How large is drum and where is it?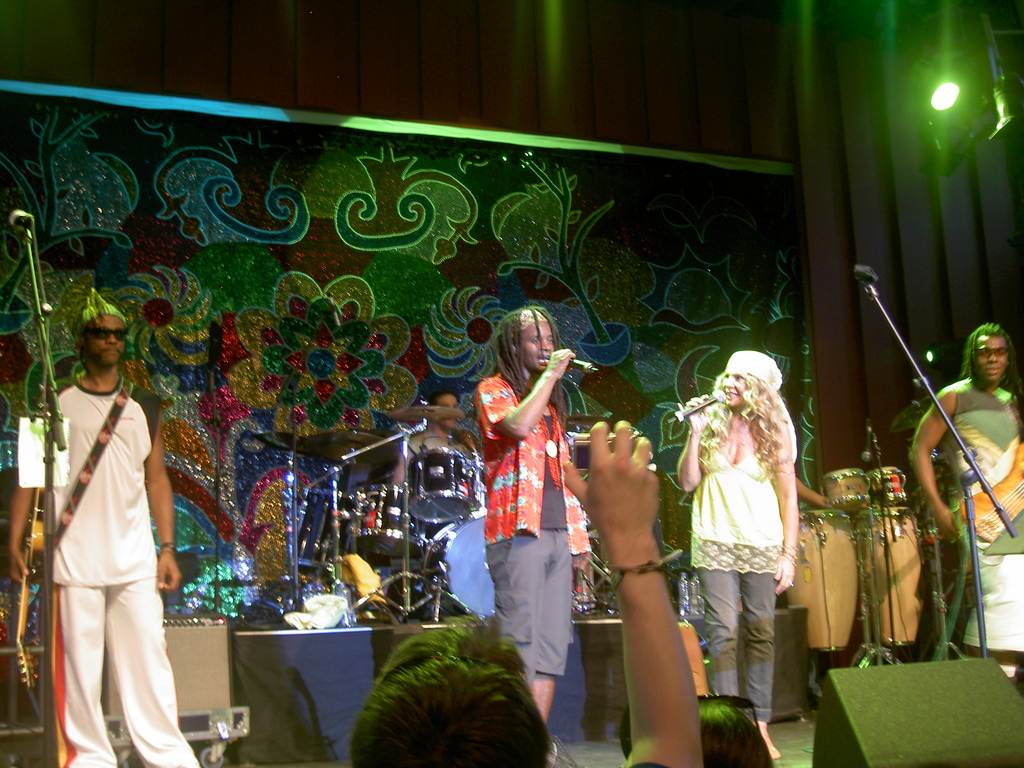
Bounding box: x1=788 y1=505 x2=861 y2=648.
